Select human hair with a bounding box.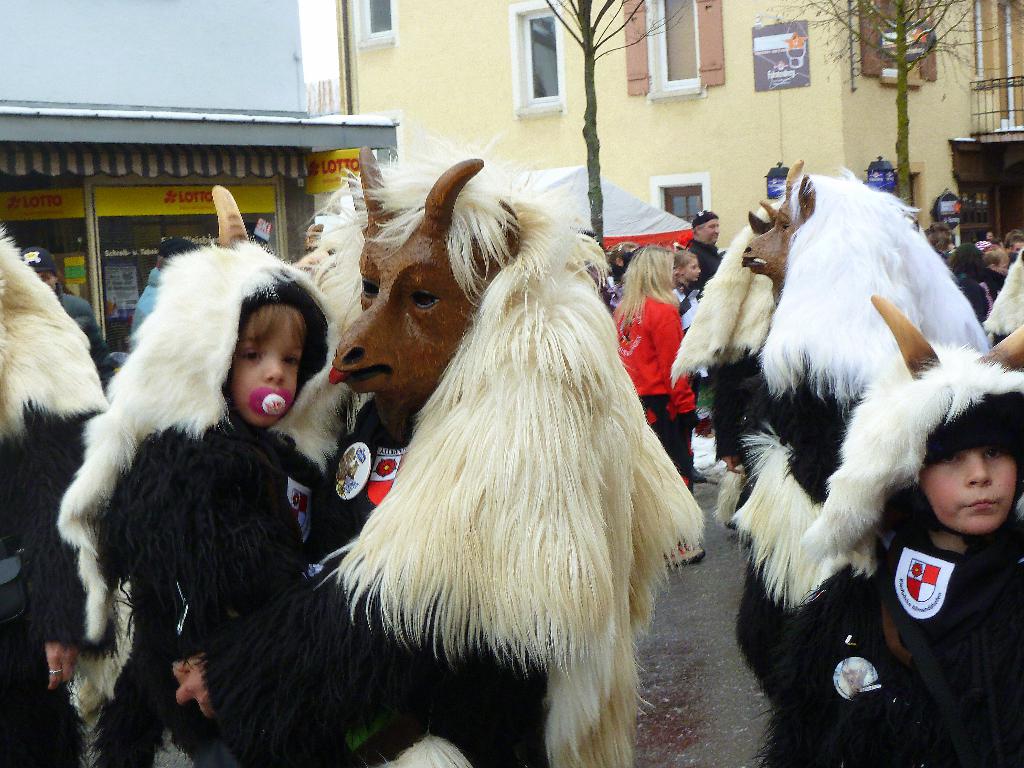
(x1=930, y1=220, x2=952, y2=254).
